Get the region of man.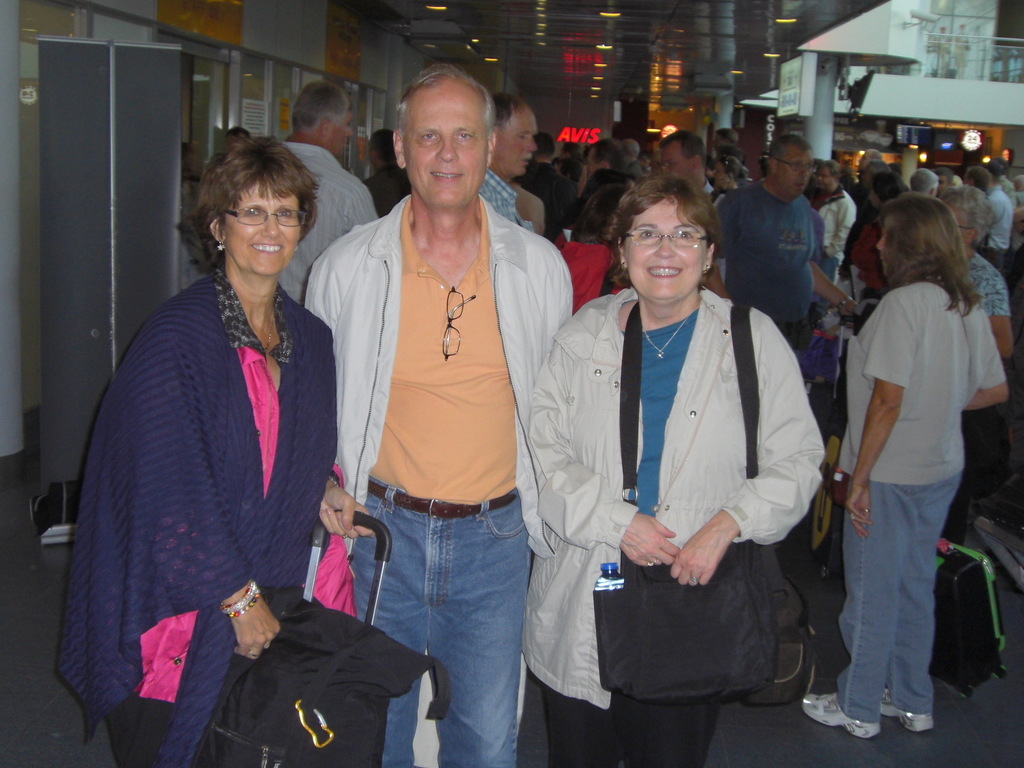
detection(623, 140, 654, 192).
